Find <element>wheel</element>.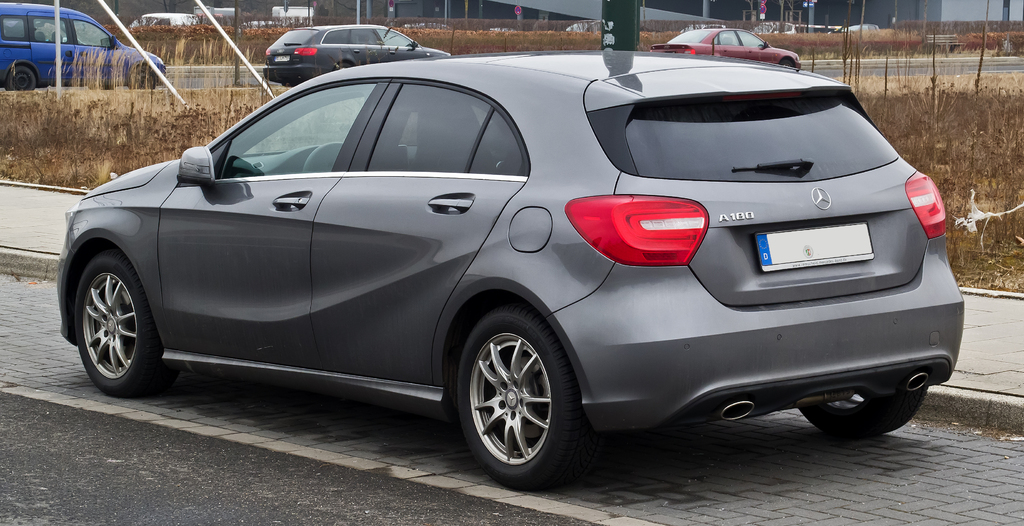
(left=781, top=59, right=794, bottom=69).
